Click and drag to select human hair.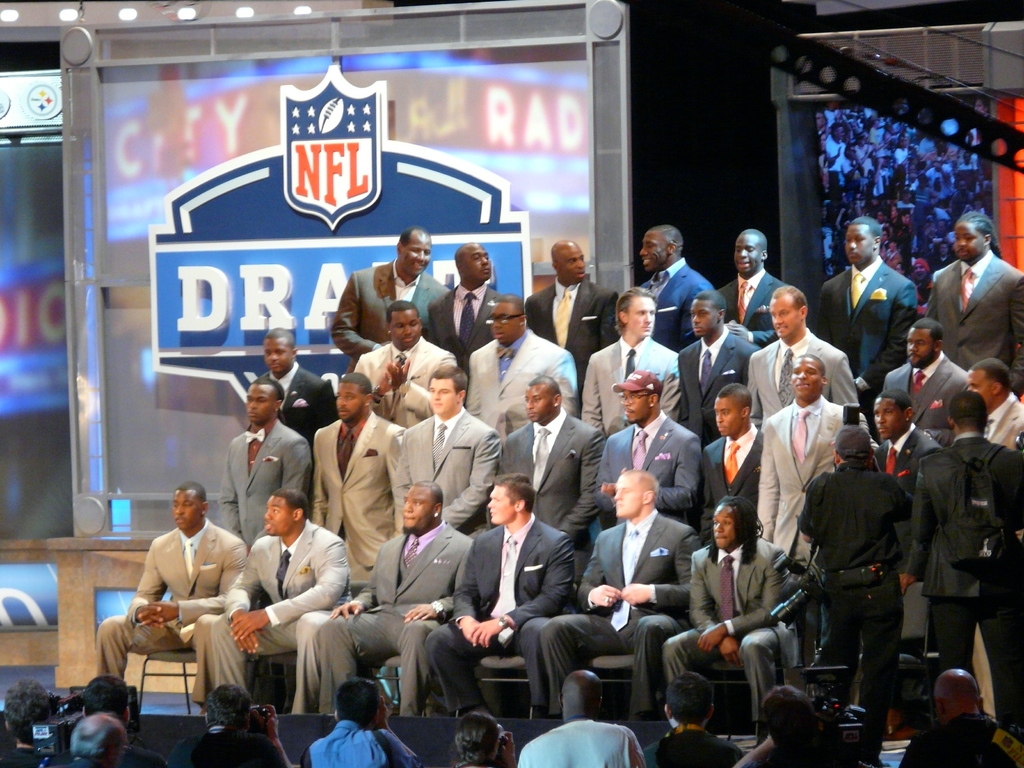
Selection: (x1=386, y1=299, x2=422, y2=320).
